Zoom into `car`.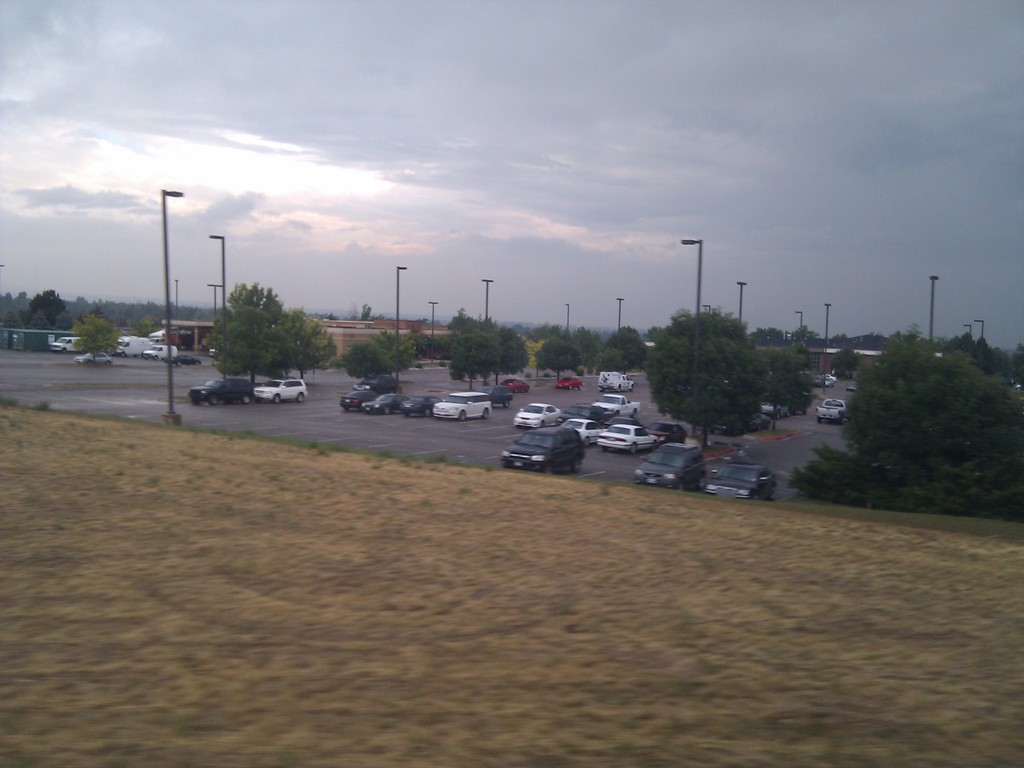
Zoom target: bbox(140, 343, 173, 359).
